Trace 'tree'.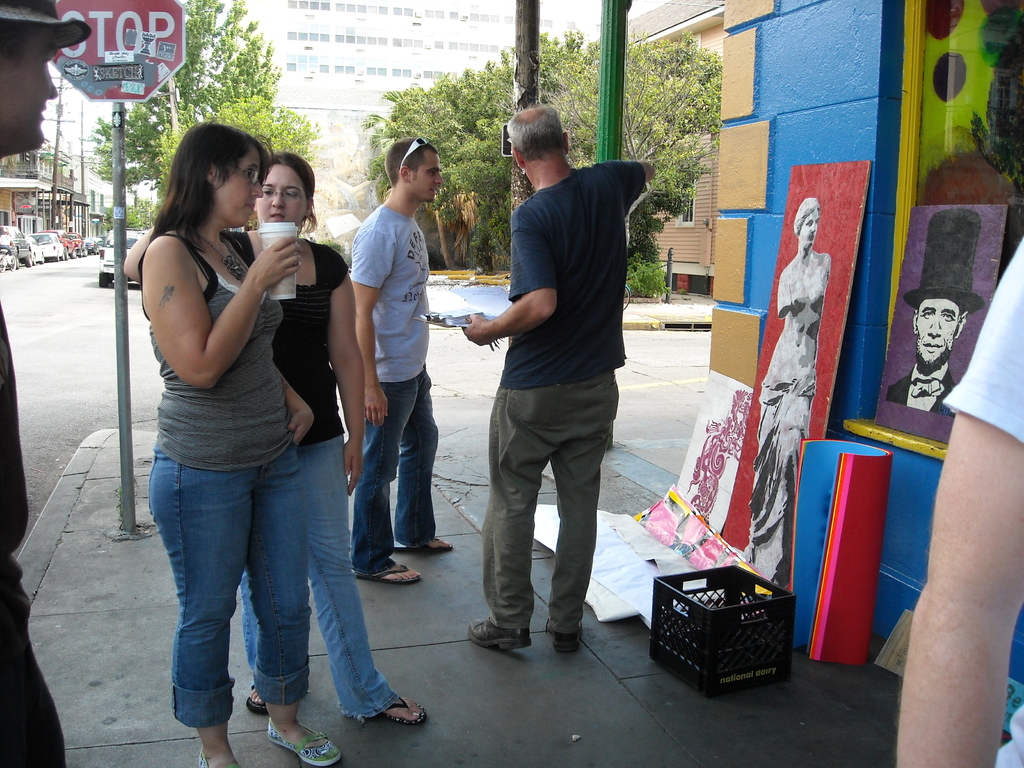
Traced to (86, 0, 260, 218).
